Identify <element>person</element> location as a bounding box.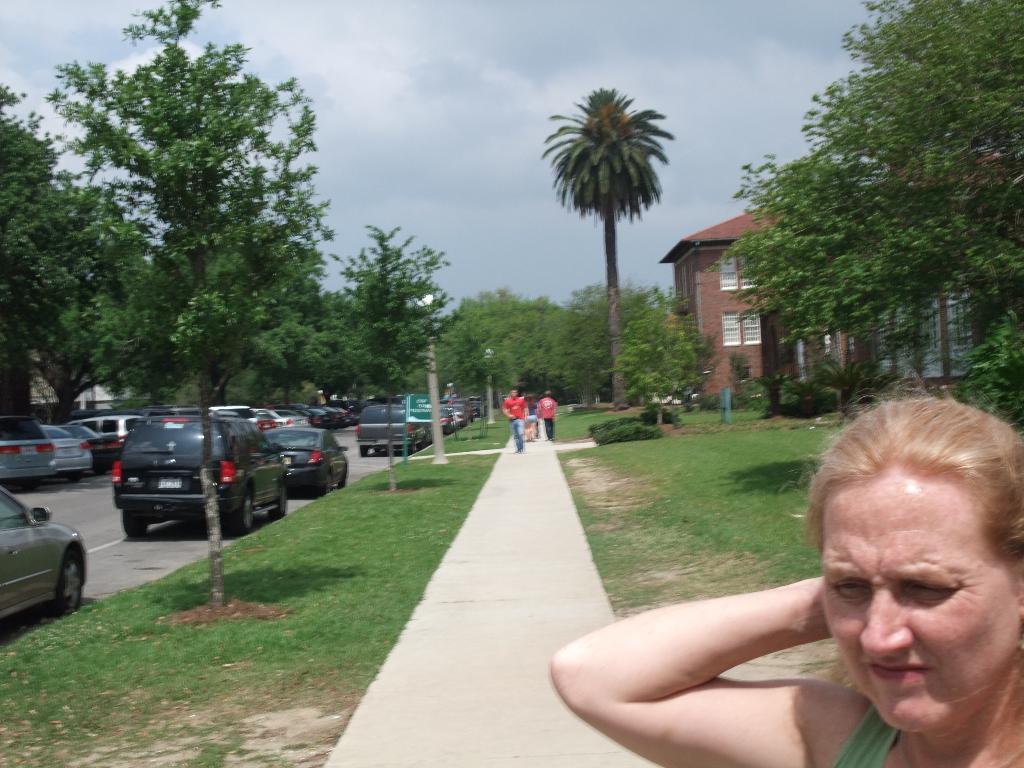
Rect(581, 409, 1018, 750).
